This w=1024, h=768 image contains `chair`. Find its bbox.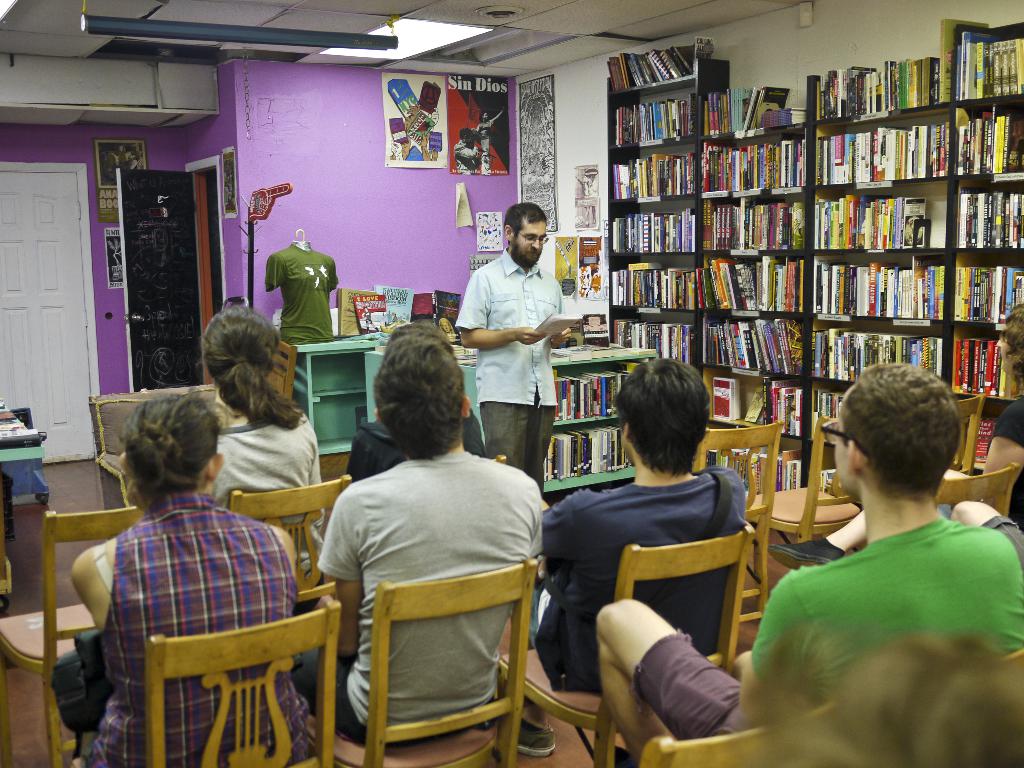
0 505 143 767.
